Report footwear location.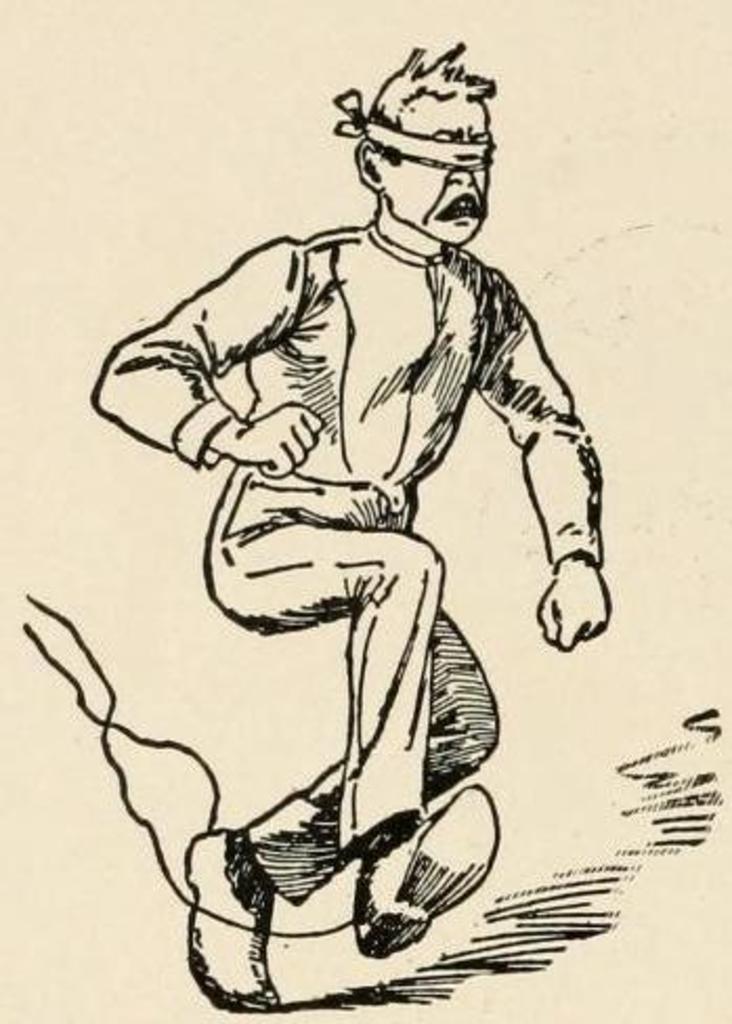
Report: (left=357, top=785, right=510, bottom=953).
